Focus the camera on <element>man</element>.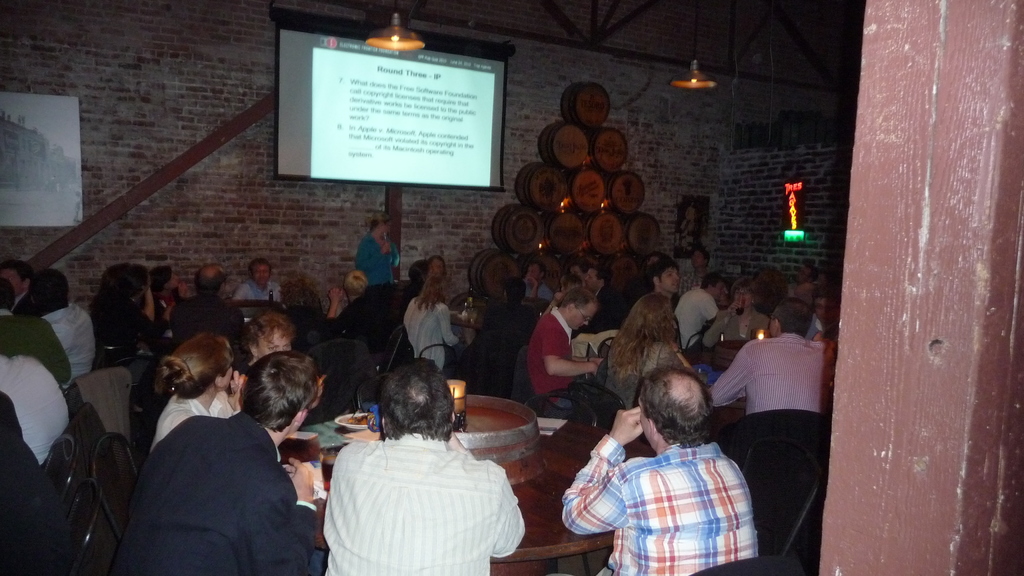
Focus region: 110,331,327,572.
